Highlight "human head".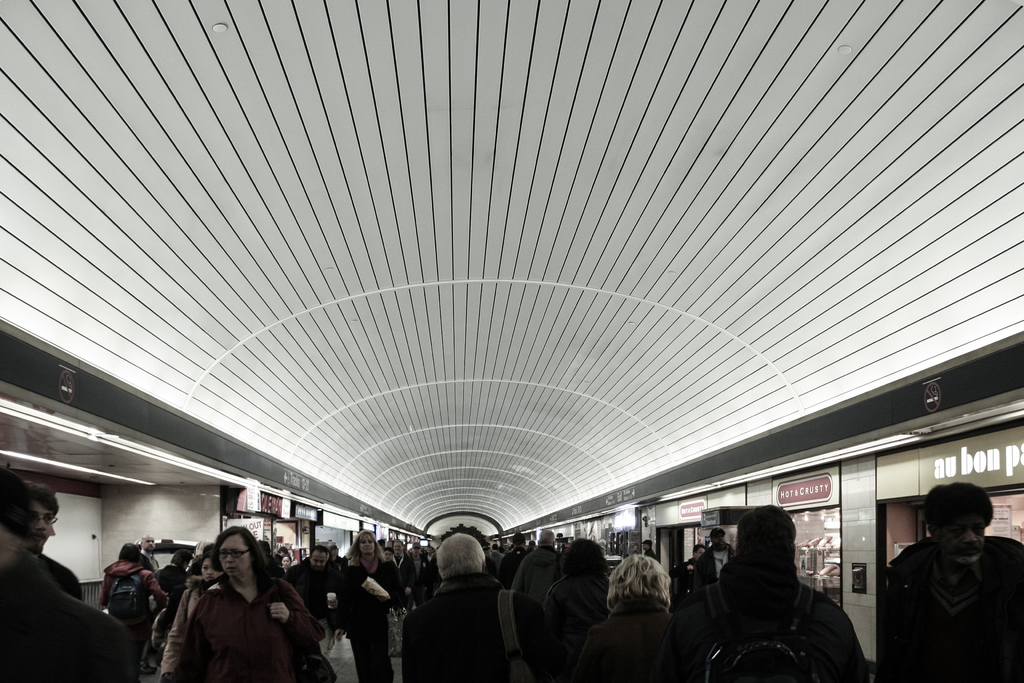
Highlighted region: (118,541,139,562).
